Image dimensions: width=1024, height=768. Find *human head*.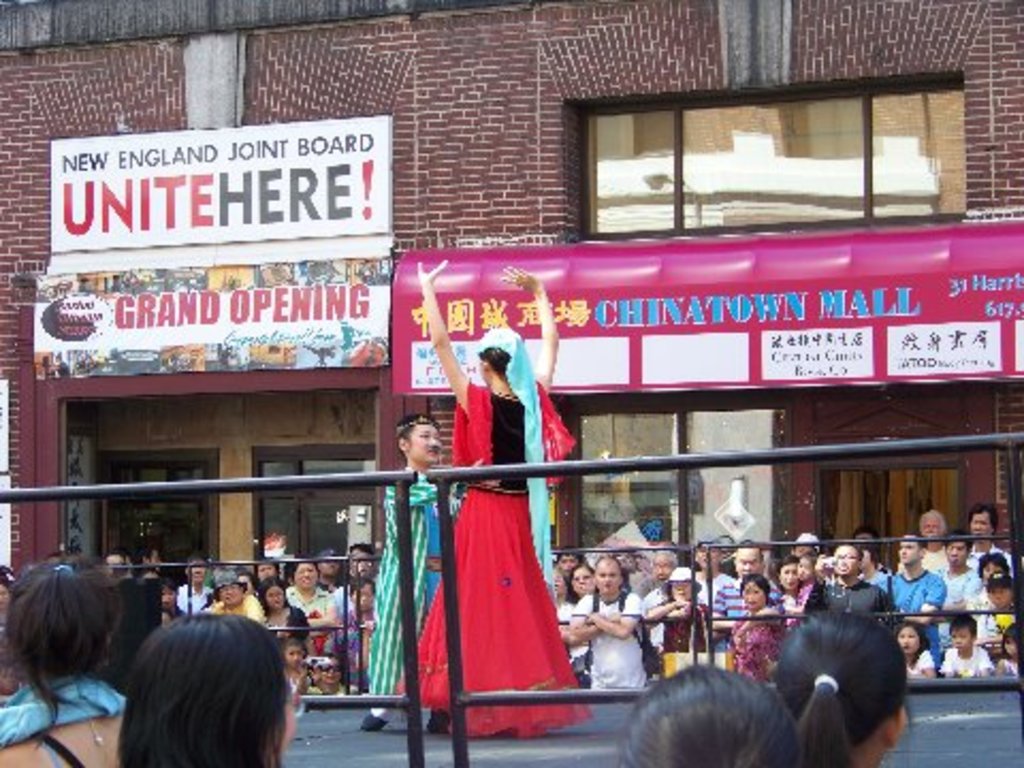
617/661/806/766.
